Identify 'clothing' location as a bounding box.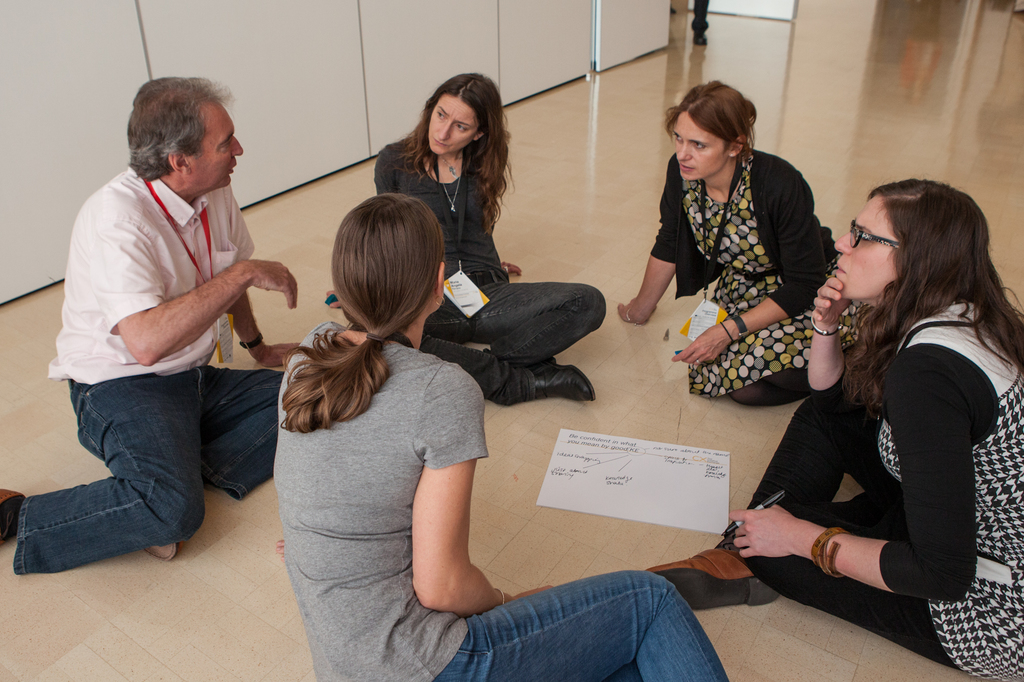
650 152 836 401.
